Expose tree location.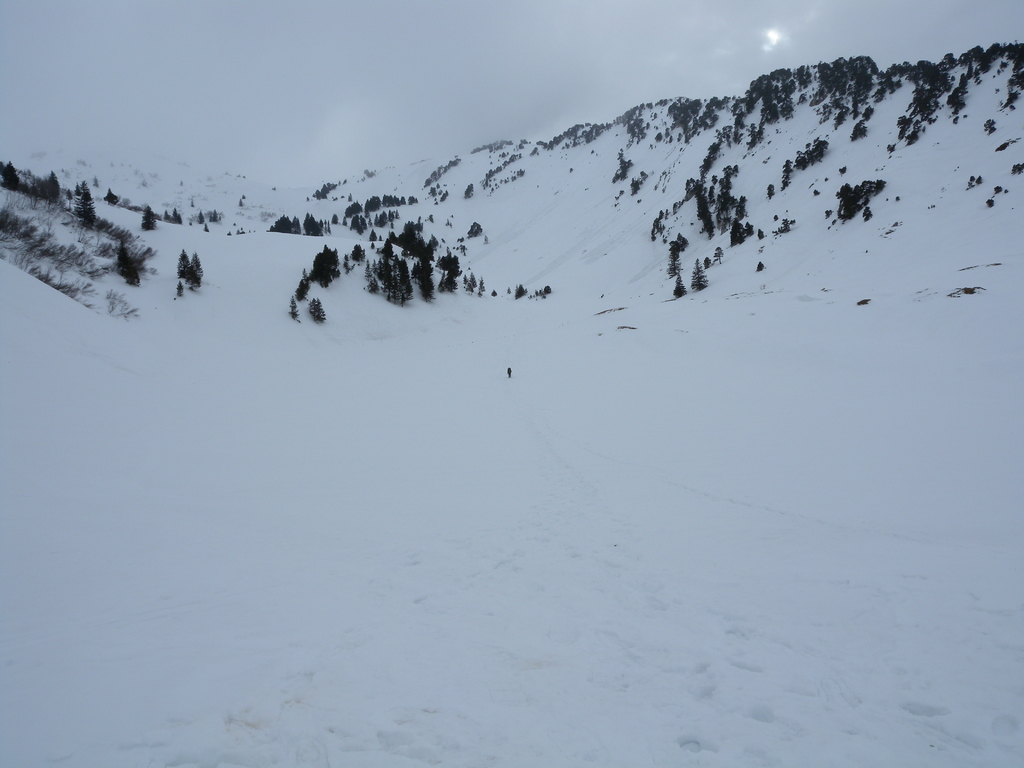
Exposed at crop(676, 230, 687, 253).
